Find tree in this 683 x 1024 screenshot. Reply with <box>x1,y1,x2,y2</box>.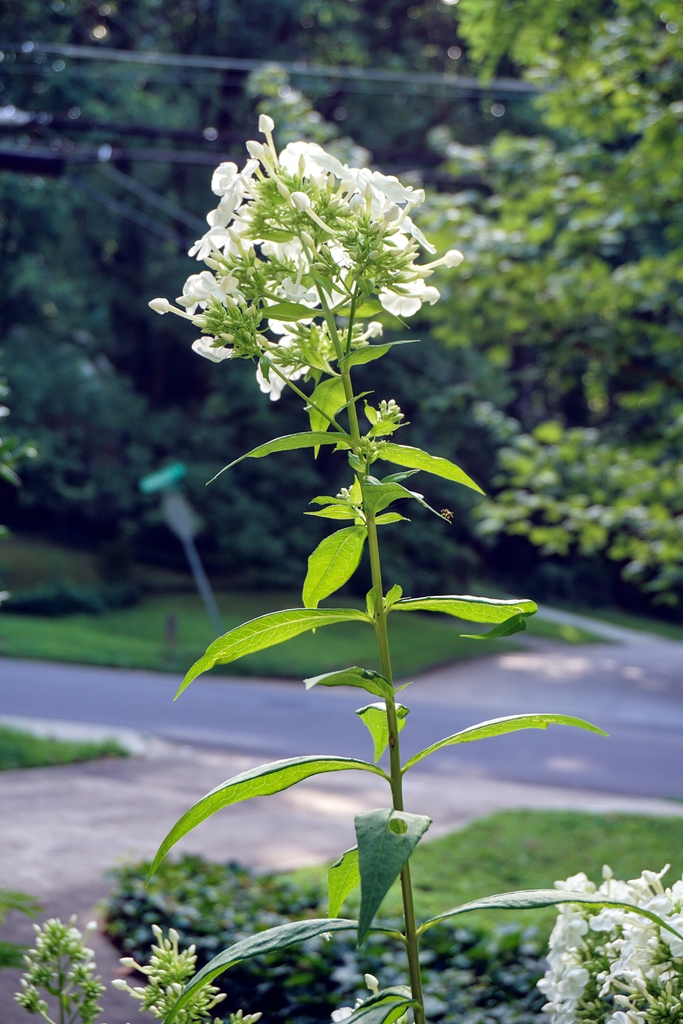
<box>174,121,682,1023</box>.
